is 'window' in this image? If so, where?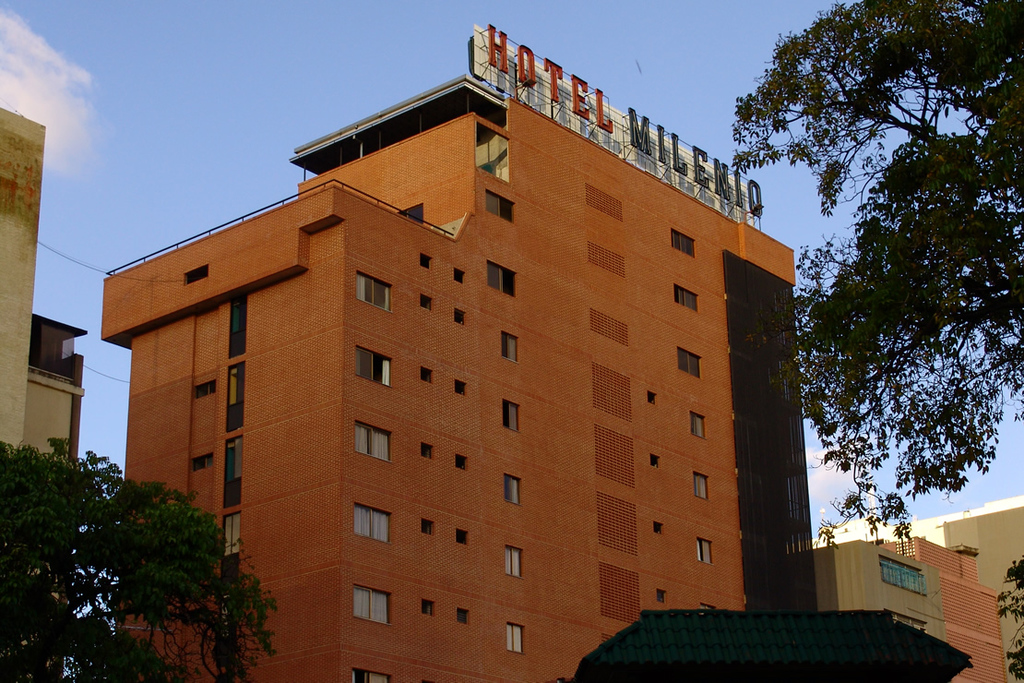
Yes, at [x1=700, y1=536, x2=714, y2=562].
